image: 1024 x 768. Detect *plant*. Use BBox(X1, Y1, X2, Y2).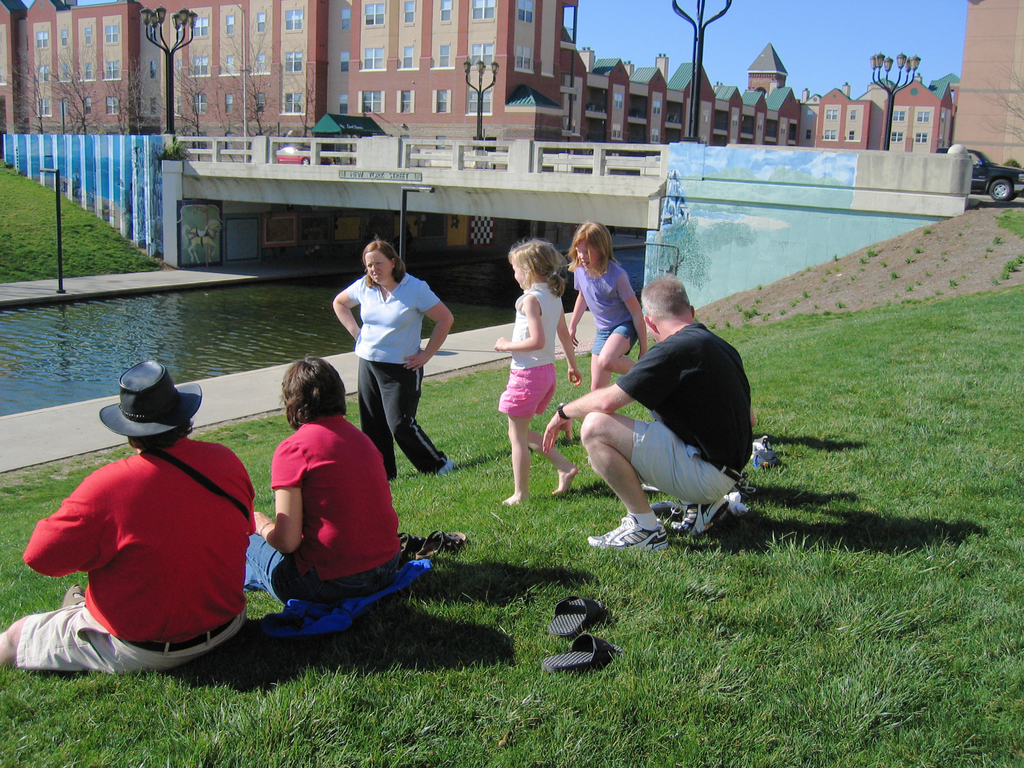
BBox(154, 124, 193, 172).
